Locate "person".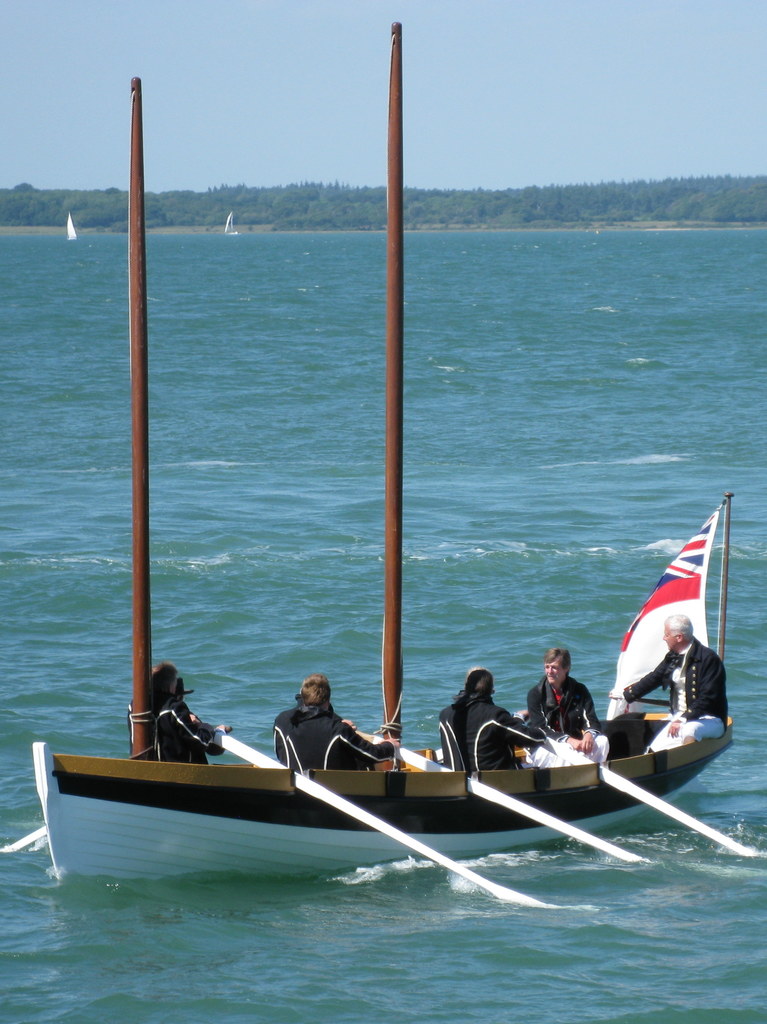
Bounding box: detection(266, 685, 403, 771).
